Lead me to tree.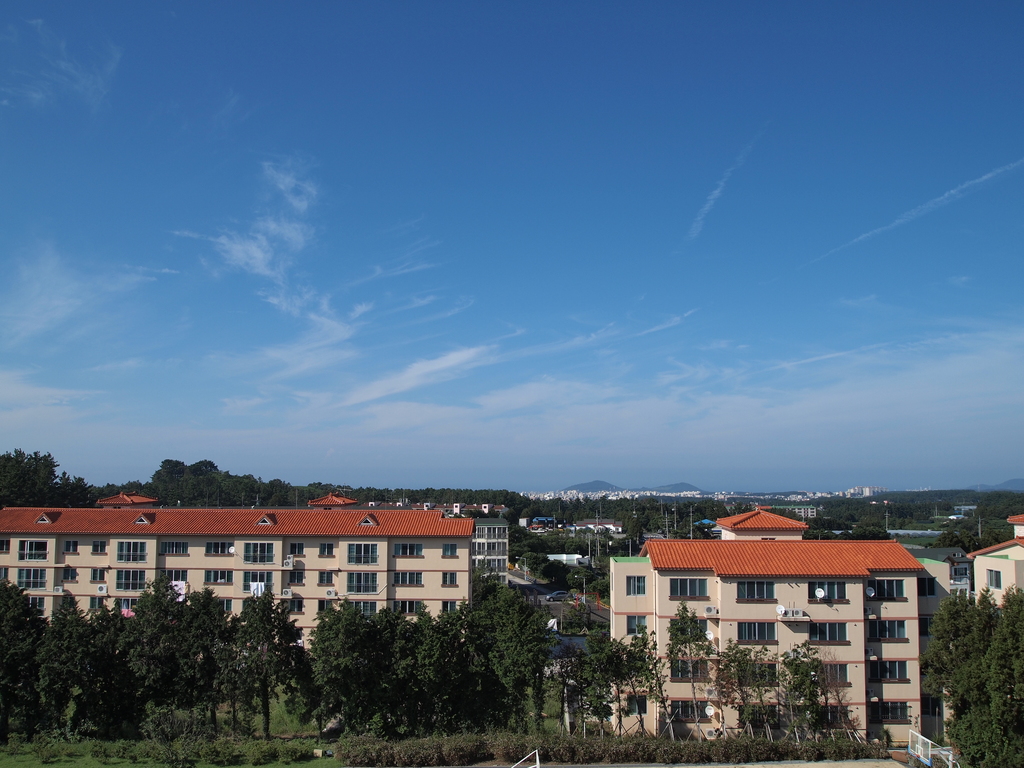
Lead to rect(190, 461, 246, 502).
